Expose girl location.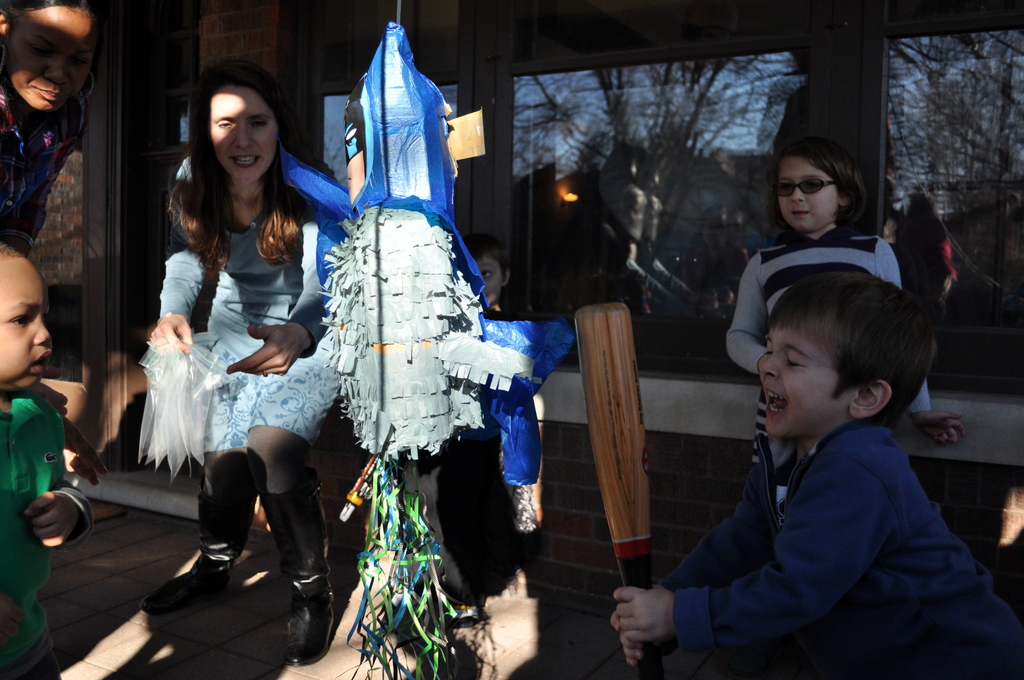
Exposed at (0,240,95,679).
